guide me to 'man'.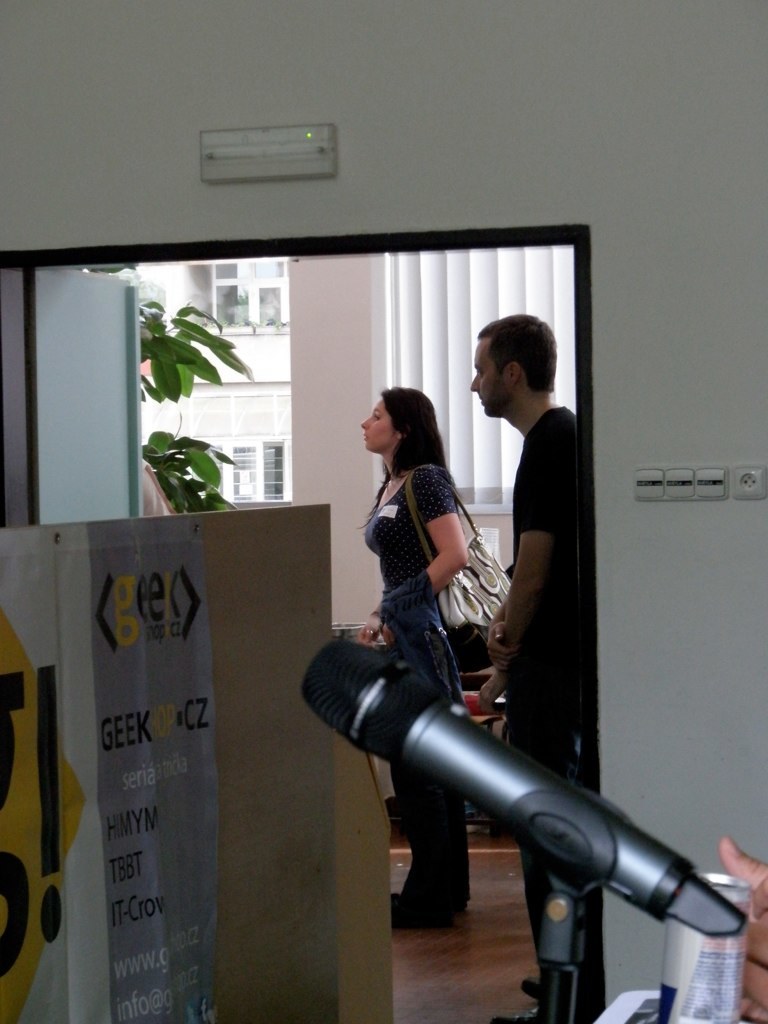
Guidance: pyautogui.locateOnScreen(470, 317, 591, 1023).
